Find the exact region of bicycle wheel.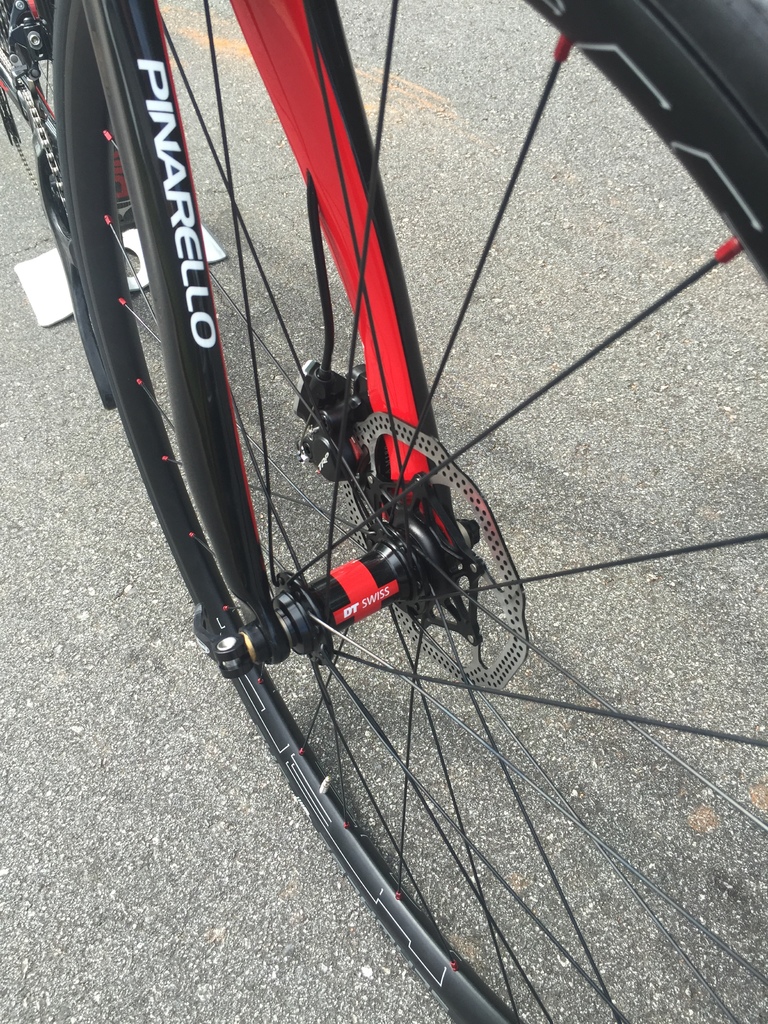
Exact region: bbox(49, 0, 767, 1023).
